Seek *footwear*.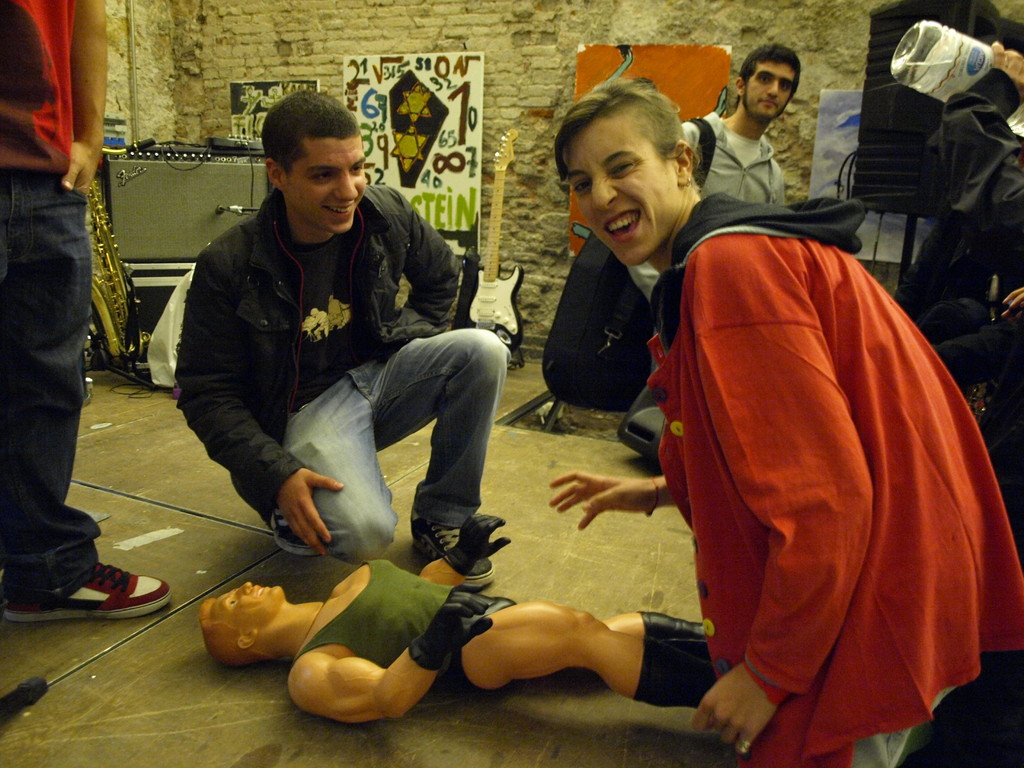
[x1=42, y1=556, x2=141, y2=636].
